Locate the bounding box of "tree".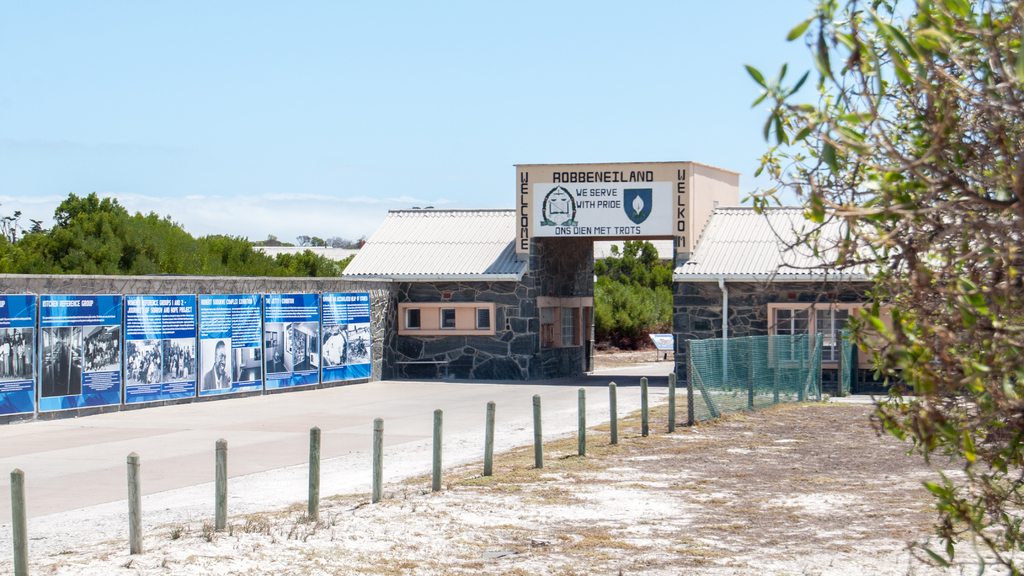
Bounding box: bbox=(192, 227, 250, 279).
